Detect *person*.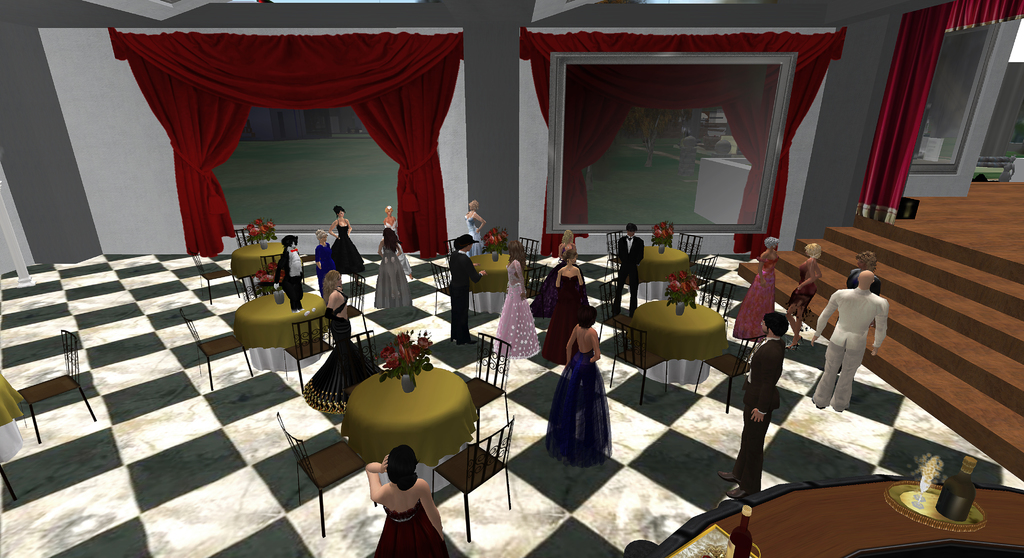
Detected at [left=814, top=246, right=884, bottom=388].
